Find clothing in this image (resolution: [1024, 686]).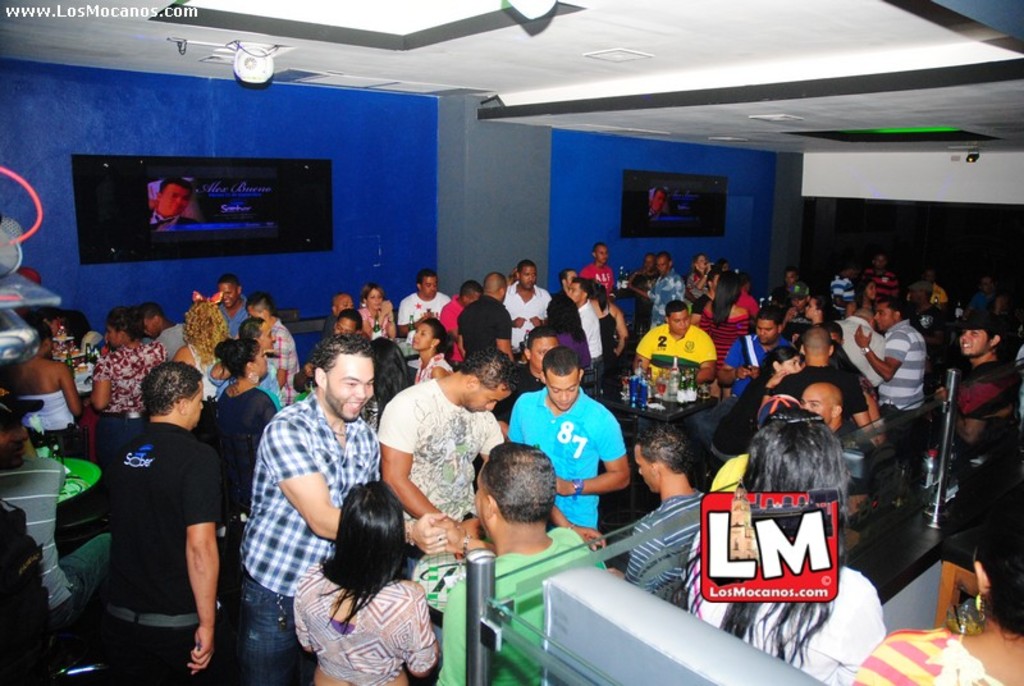
detection(439, 526, 609, 685).
